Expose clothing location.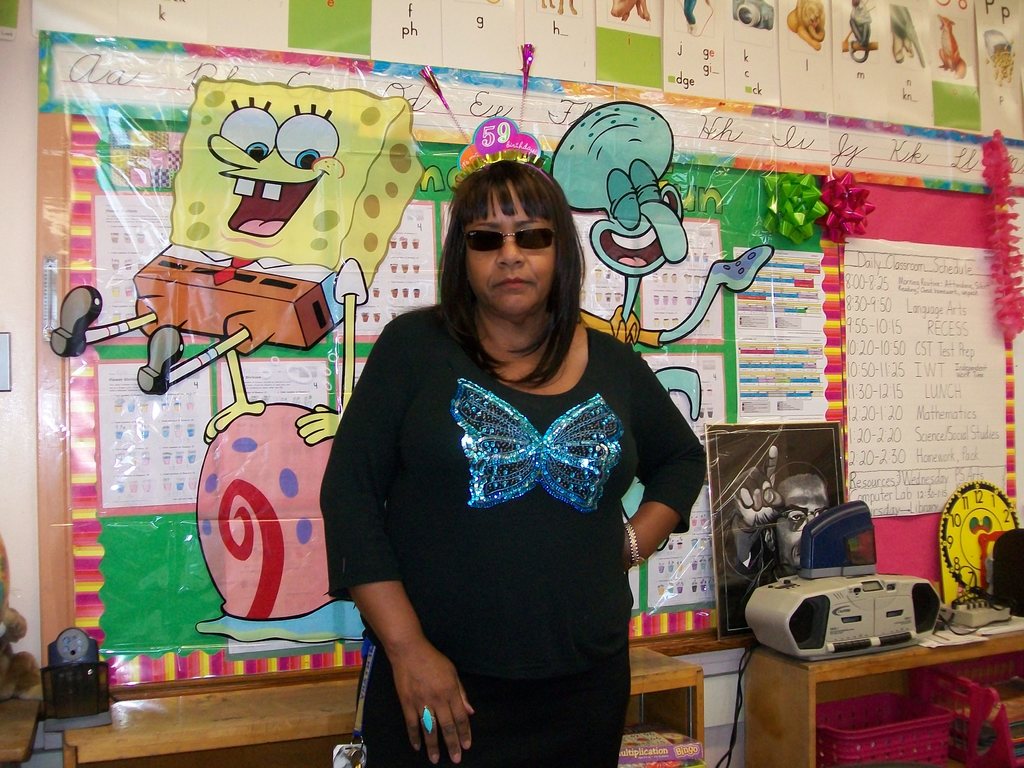
Exposed at pyautogui.locateOnScreen(335, 277, 694, 728).
